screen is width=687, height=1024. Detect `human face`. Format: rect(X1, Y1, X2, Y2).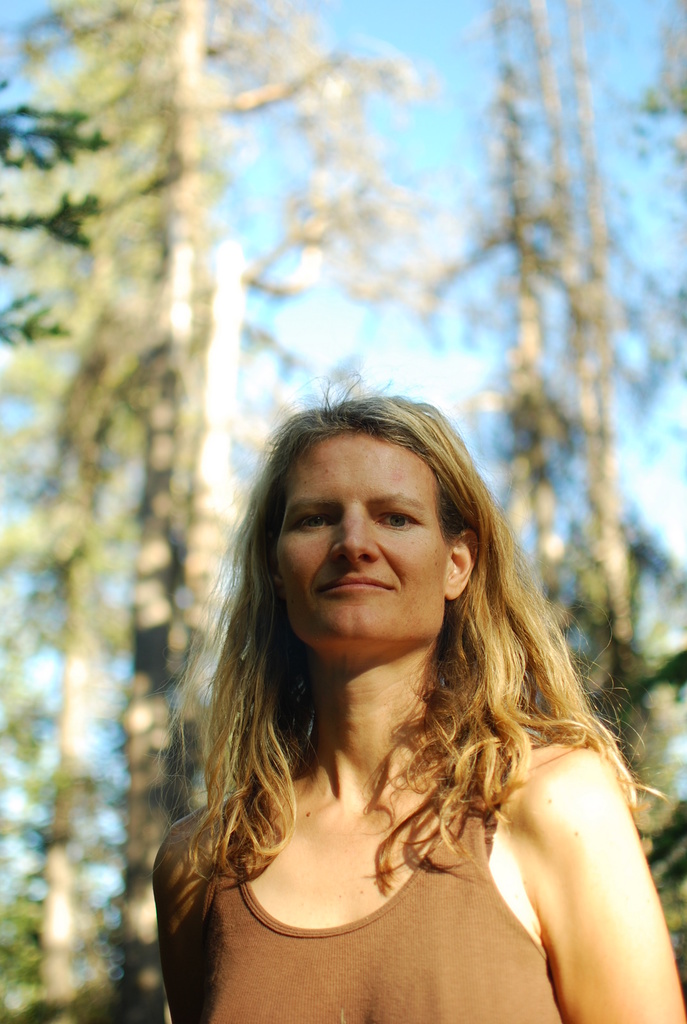
rect(274, 438, 455, 653).
